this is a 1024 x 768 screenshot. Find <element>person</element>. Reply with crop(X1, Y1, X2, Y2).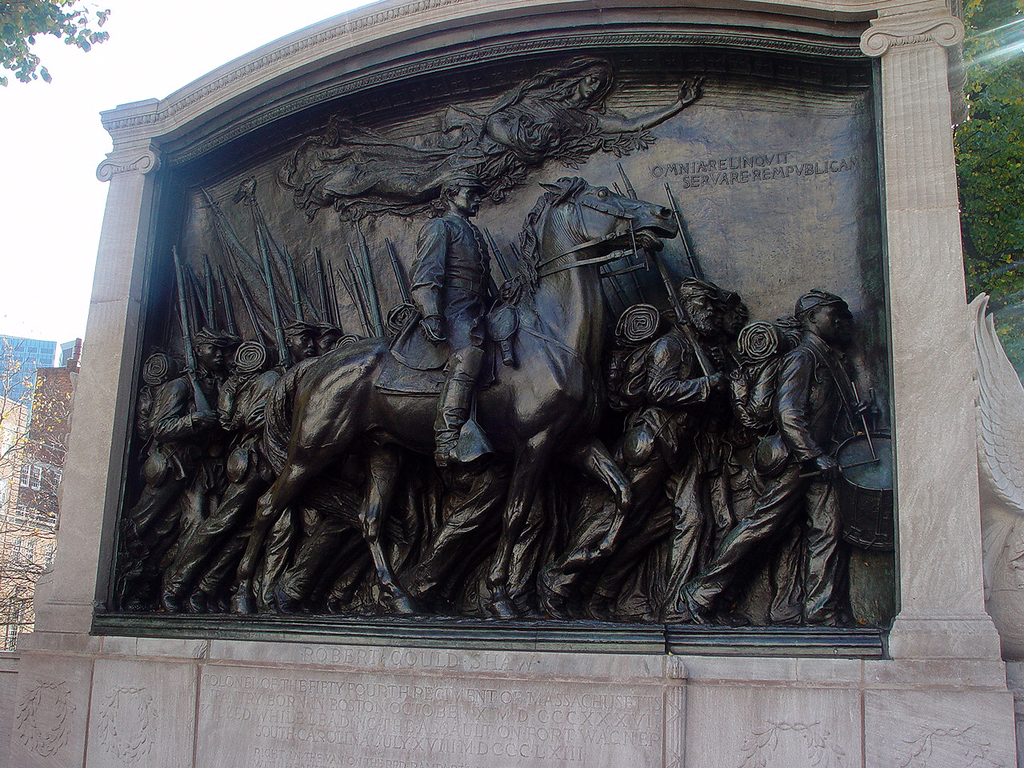
crop(522, 277, 726, 618).
